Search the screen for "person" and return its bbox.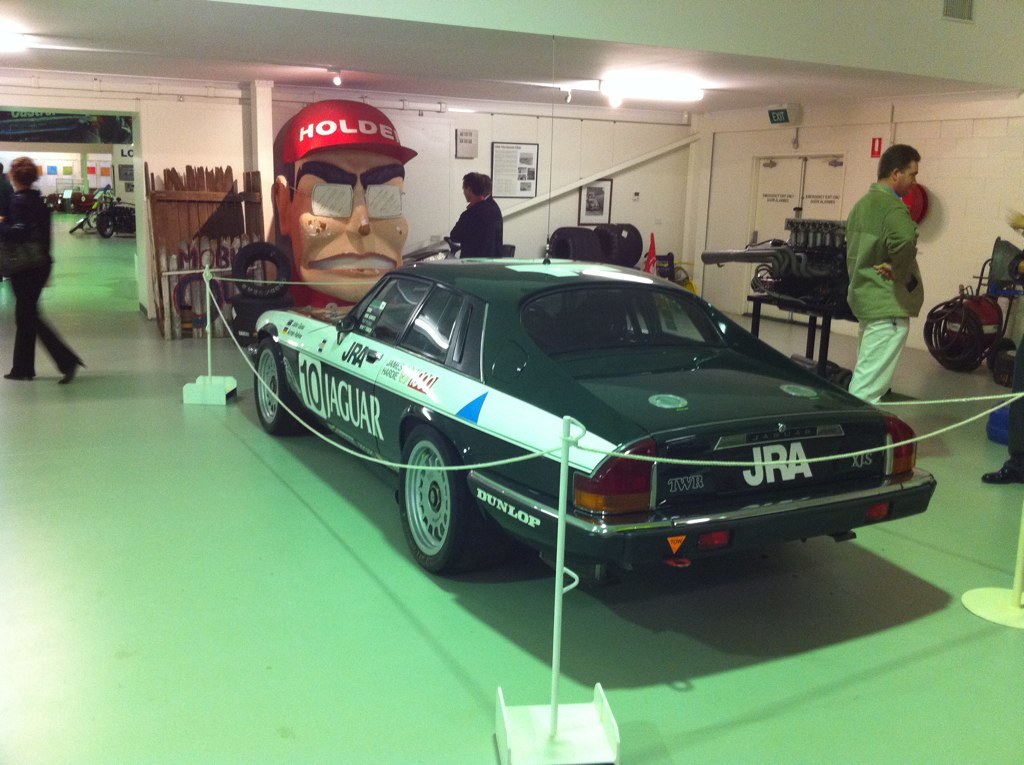
Found: BBox(446, 169, 504, 259).
